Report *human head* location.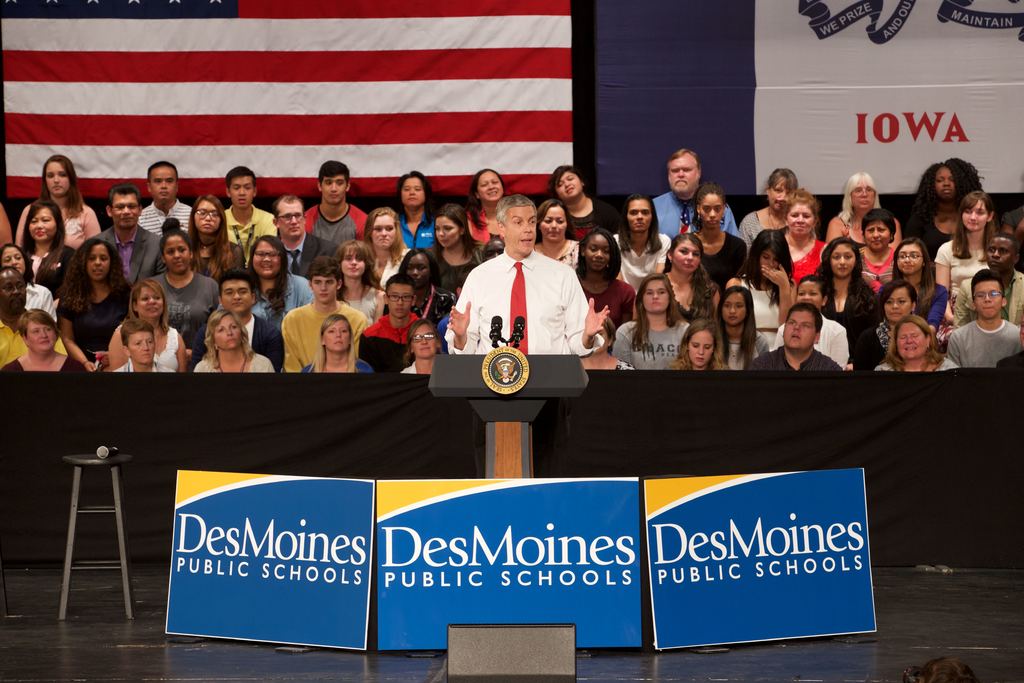
Report: (431, 203, 471, 246).
